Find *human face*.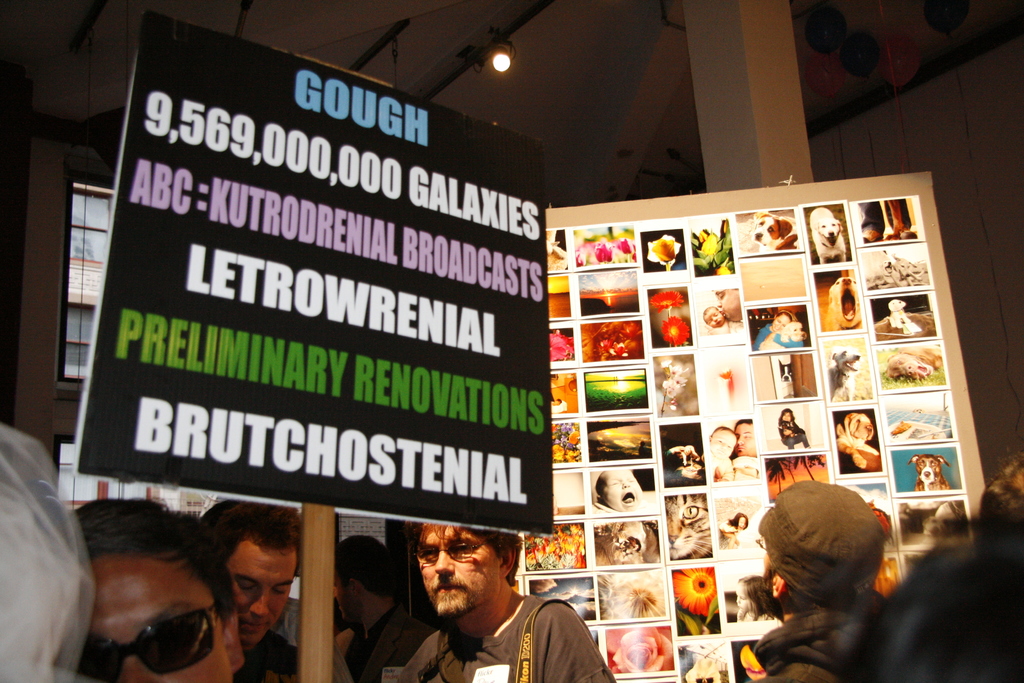
detection(219, 545, 296, 655).
